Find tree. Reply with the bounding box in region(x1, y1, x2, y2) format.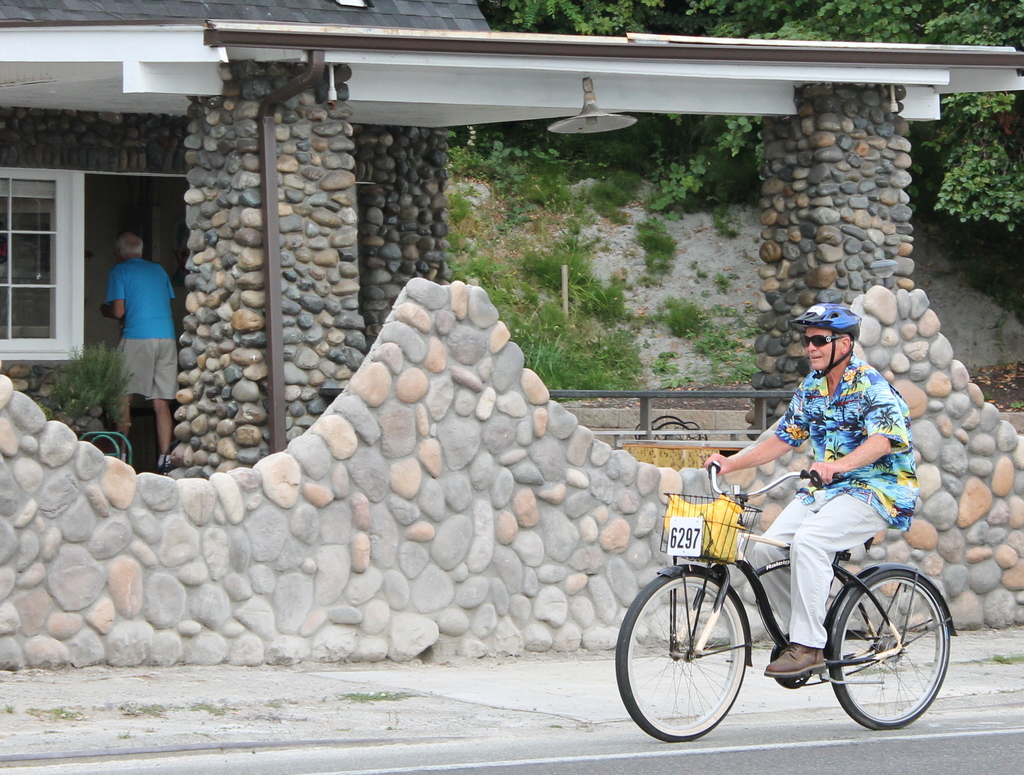
region(621, 0, 879, 220).
